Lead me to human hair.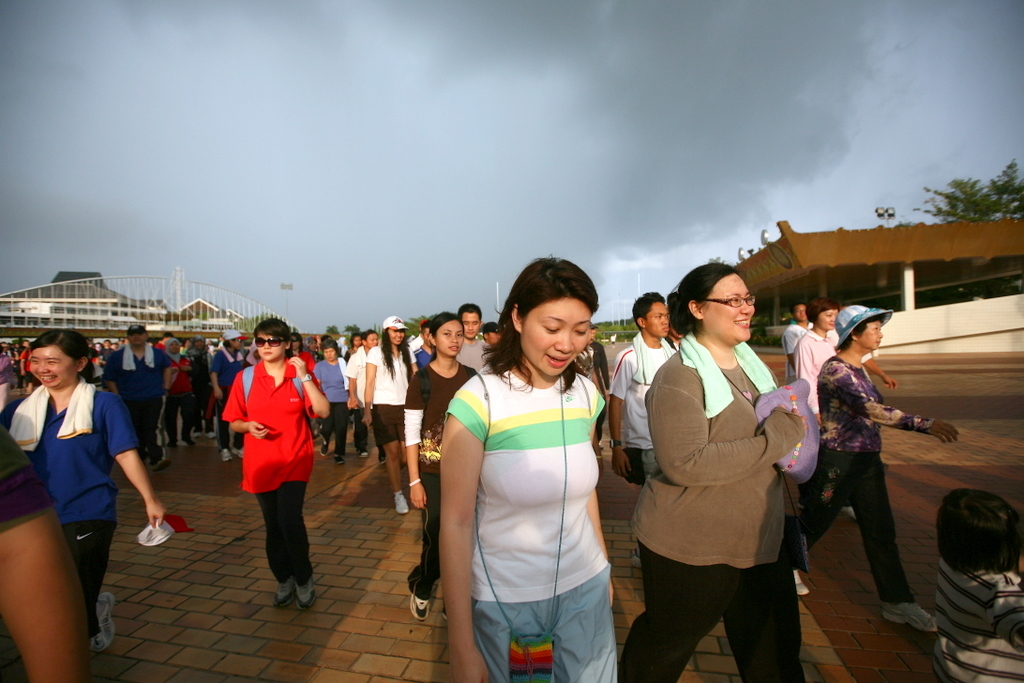
Lead to (666,261,738,337).
